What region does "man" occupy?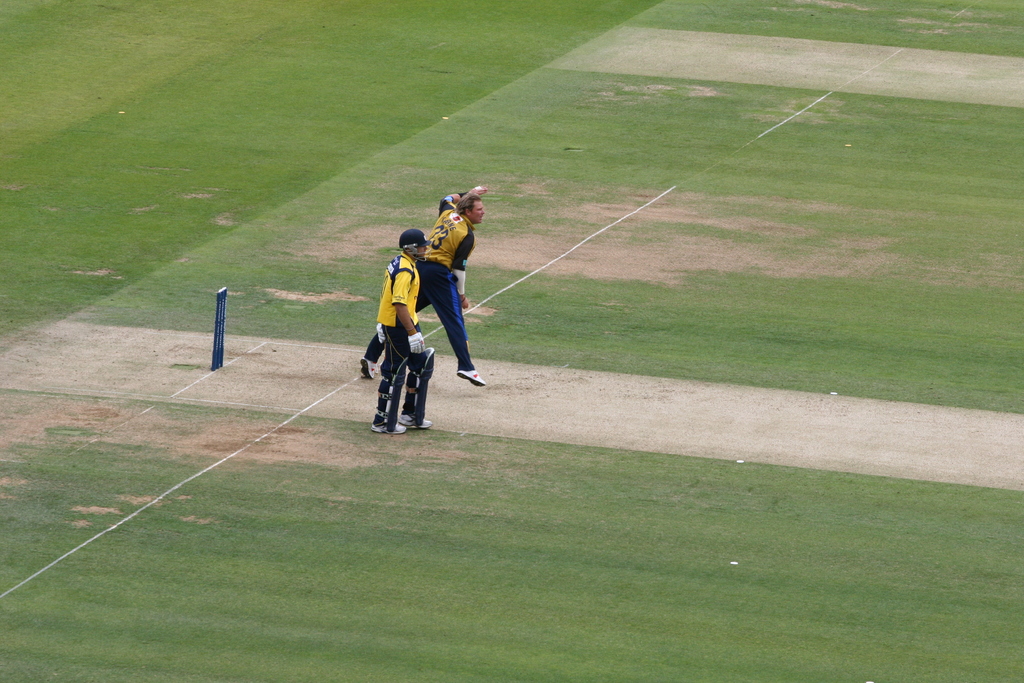
(left=371, top=226, right=436, bottom=433).
